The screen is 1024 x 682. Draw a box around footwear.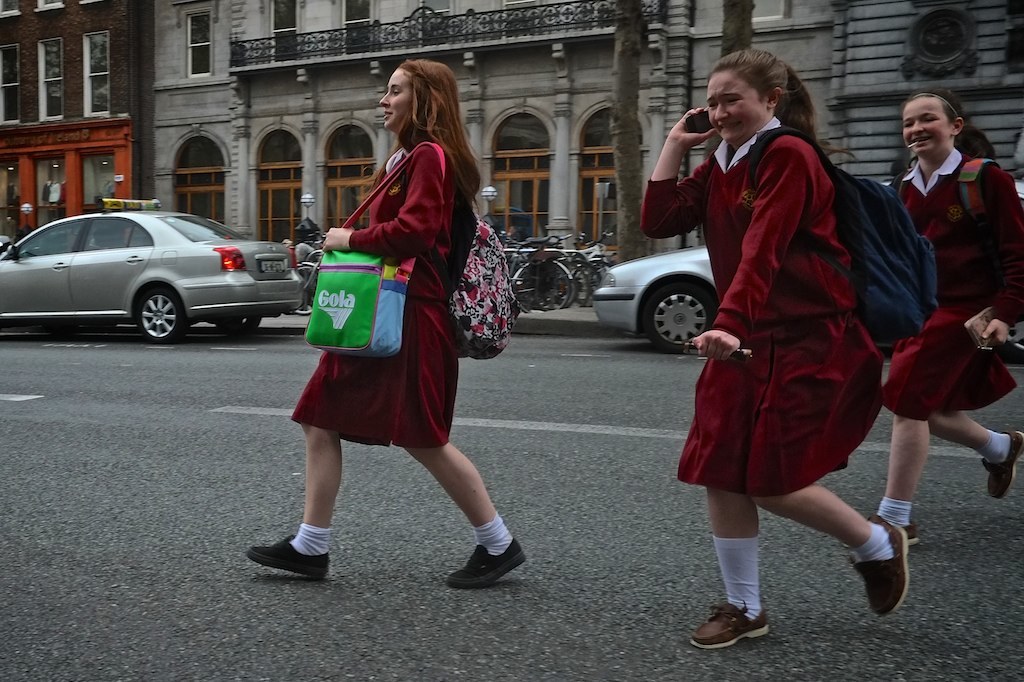
region(852, 512, 907, 616).
